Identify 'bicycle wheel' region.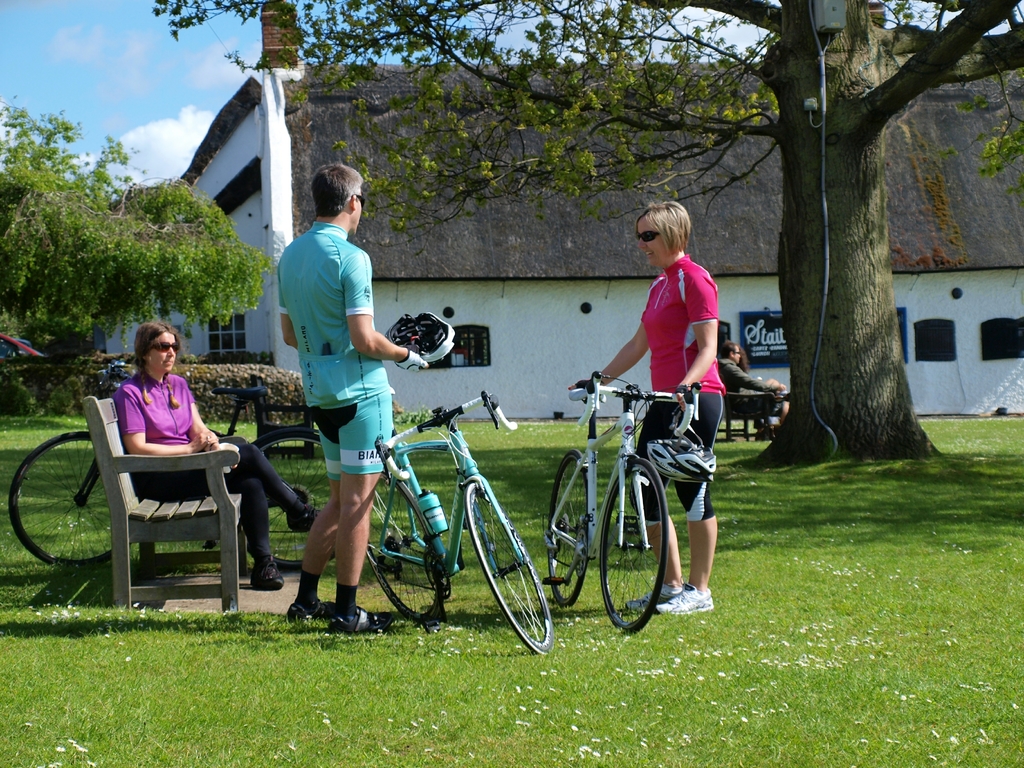
Region: rect(545, 451, 592, 603).
